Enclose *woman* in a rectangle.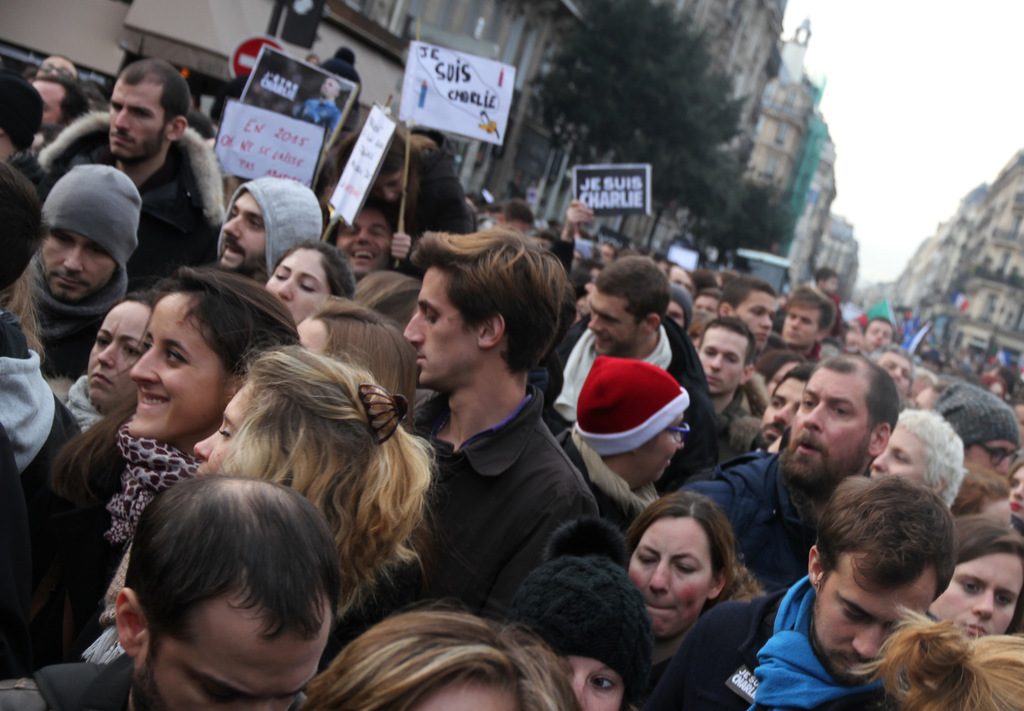
l=945, t=467, r=1023, b=534.
